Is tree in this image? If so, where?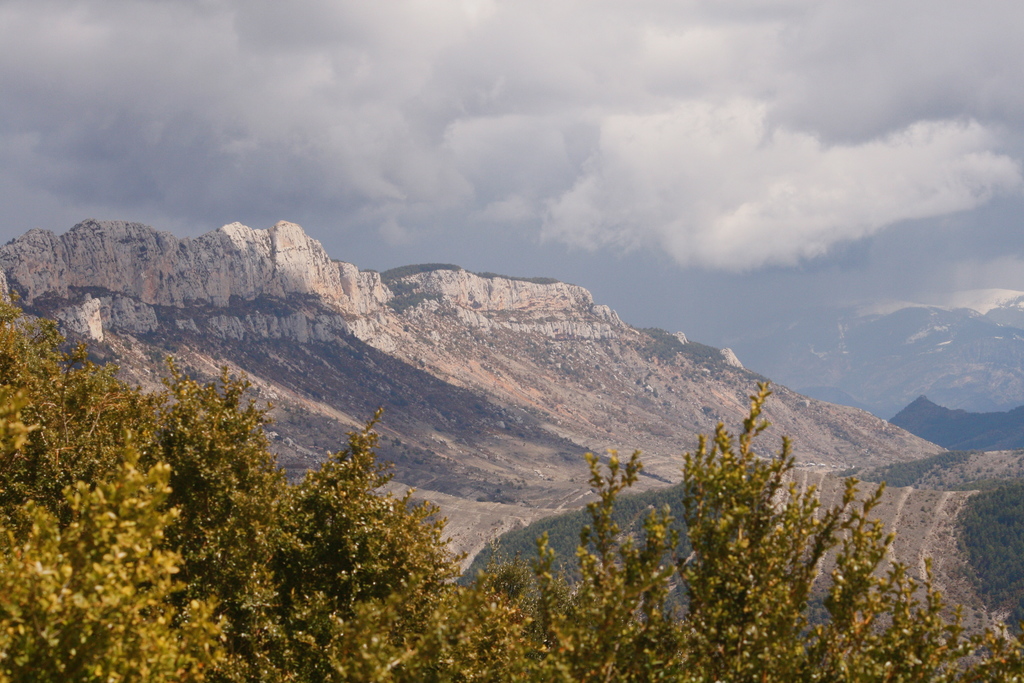
Yes, at 0:283:1023:682.
